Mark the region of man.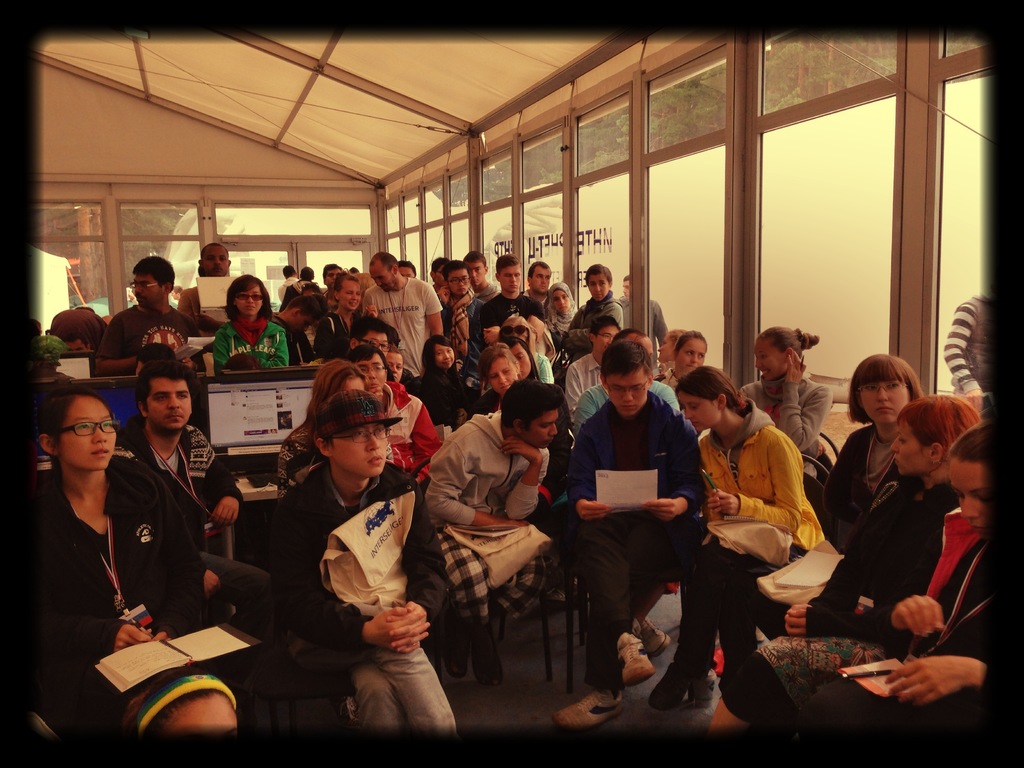
Region: (619,271,677,369).
